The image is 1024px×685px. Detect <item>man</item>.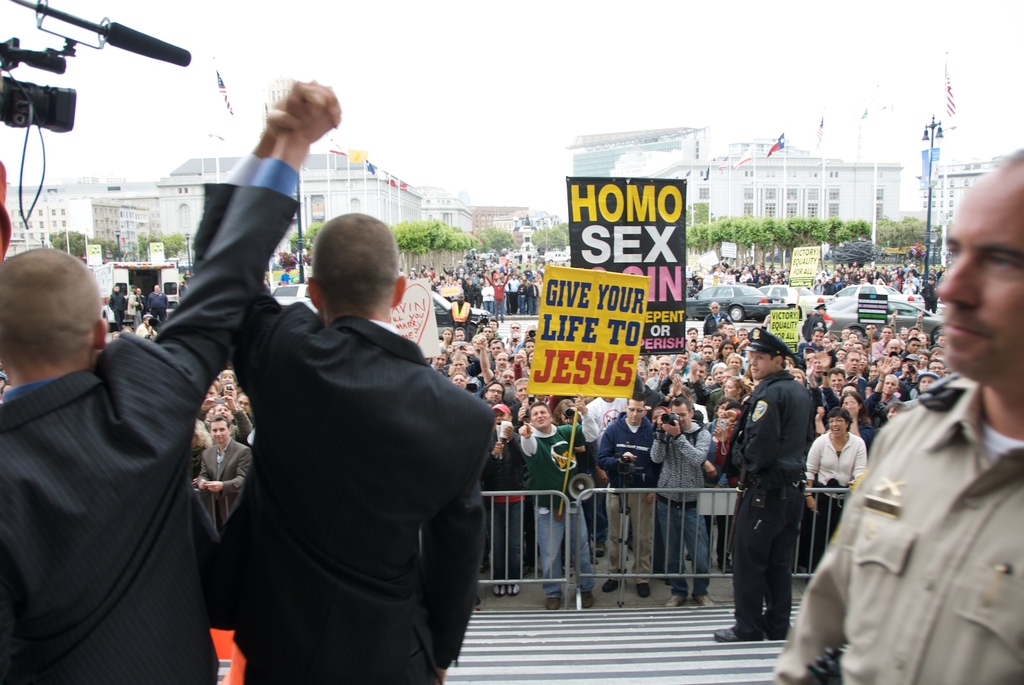
Detection: [132, 315, 158, 339].
